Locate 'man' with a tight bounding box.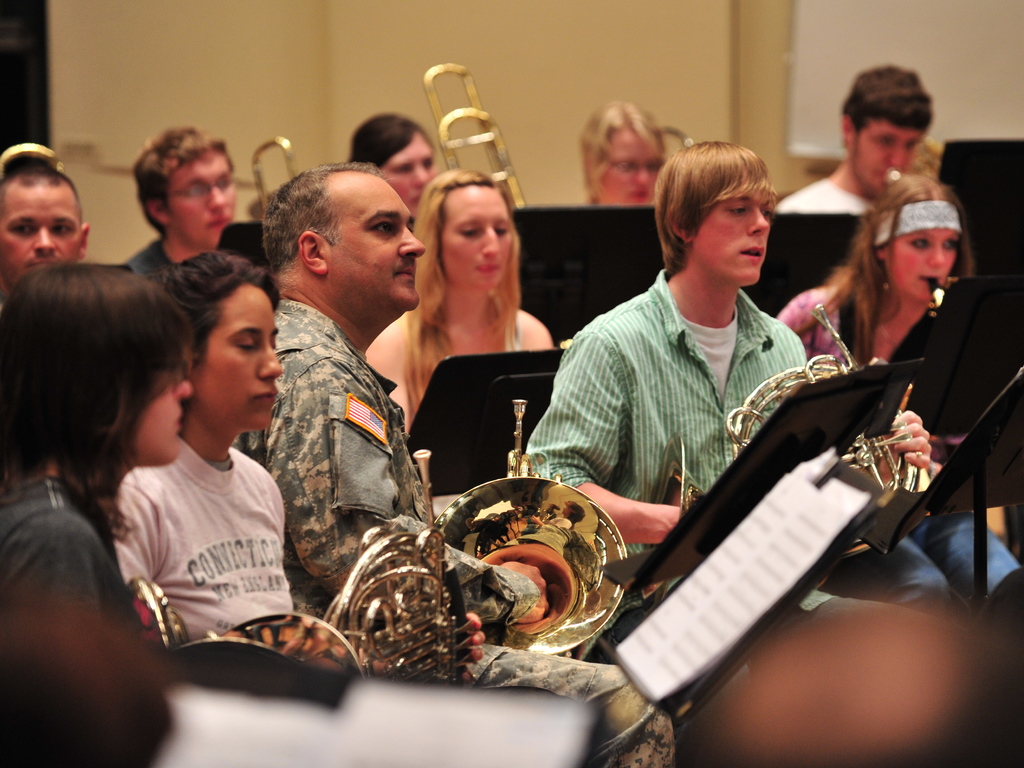
BBox(778, 61, 935, 215).
